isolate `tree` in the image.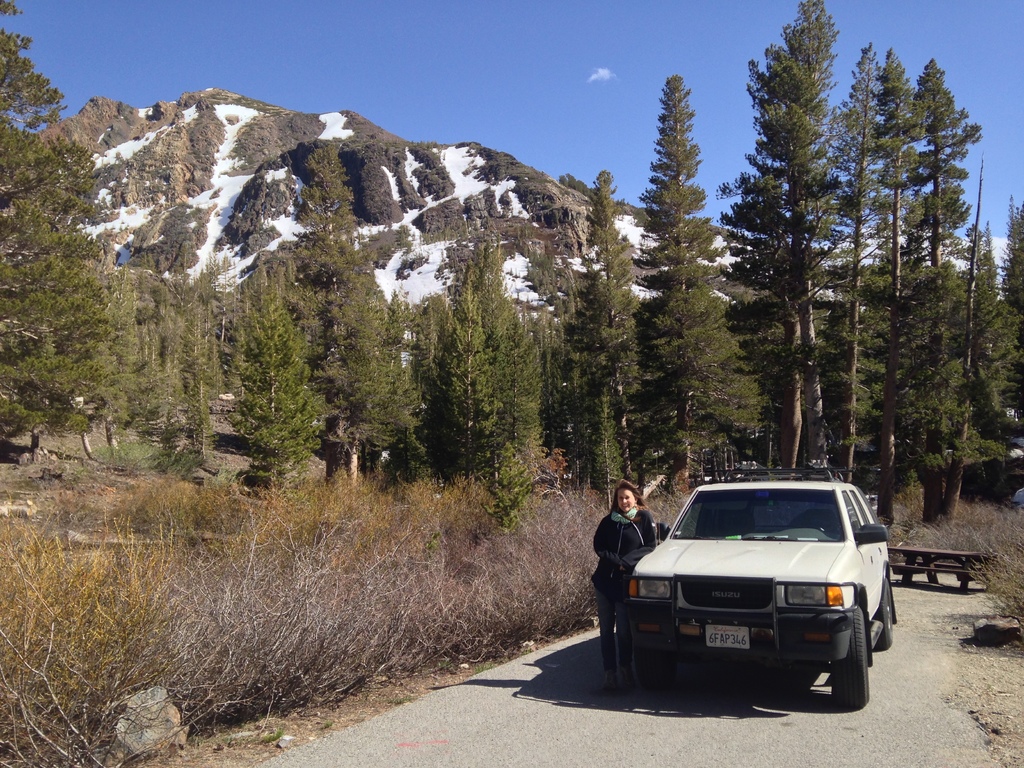
Isolated region: [942, 186, 1014, 494].
